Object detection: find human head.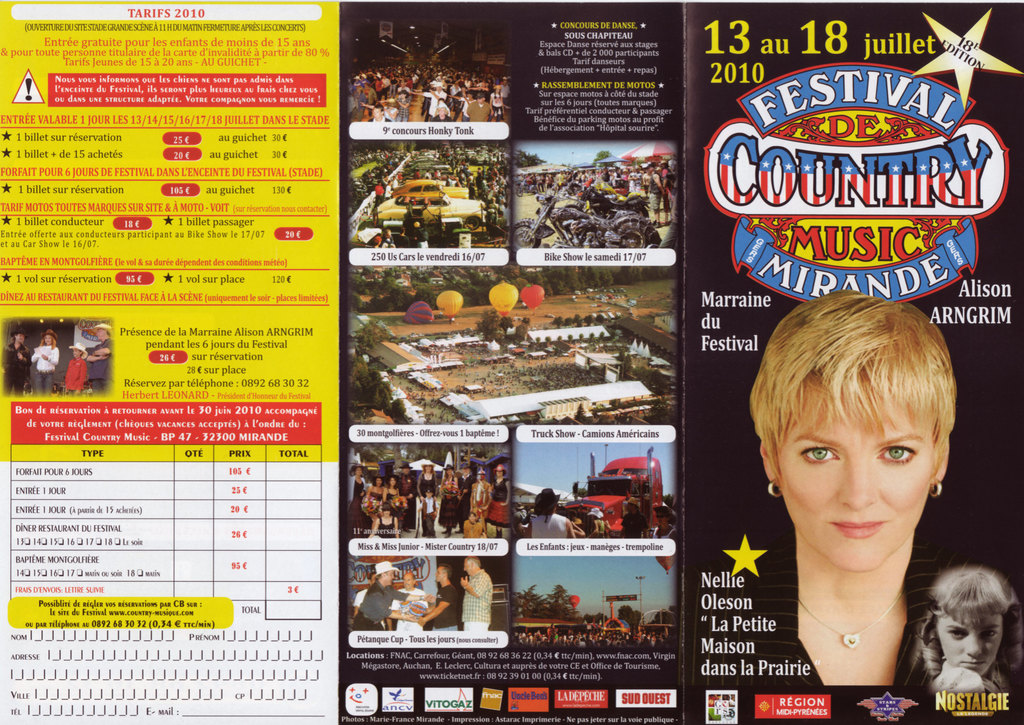
box=[371, 559, 401, 587].
